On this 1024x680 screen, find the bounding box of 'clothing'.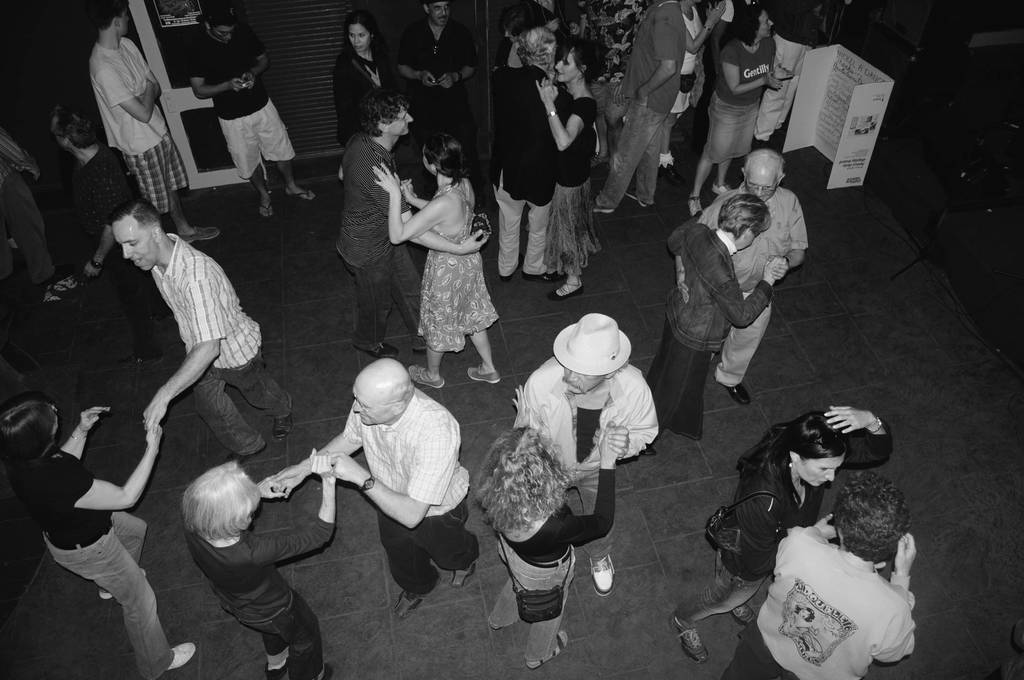
Bounding box: 487, 62, 572, 277.
